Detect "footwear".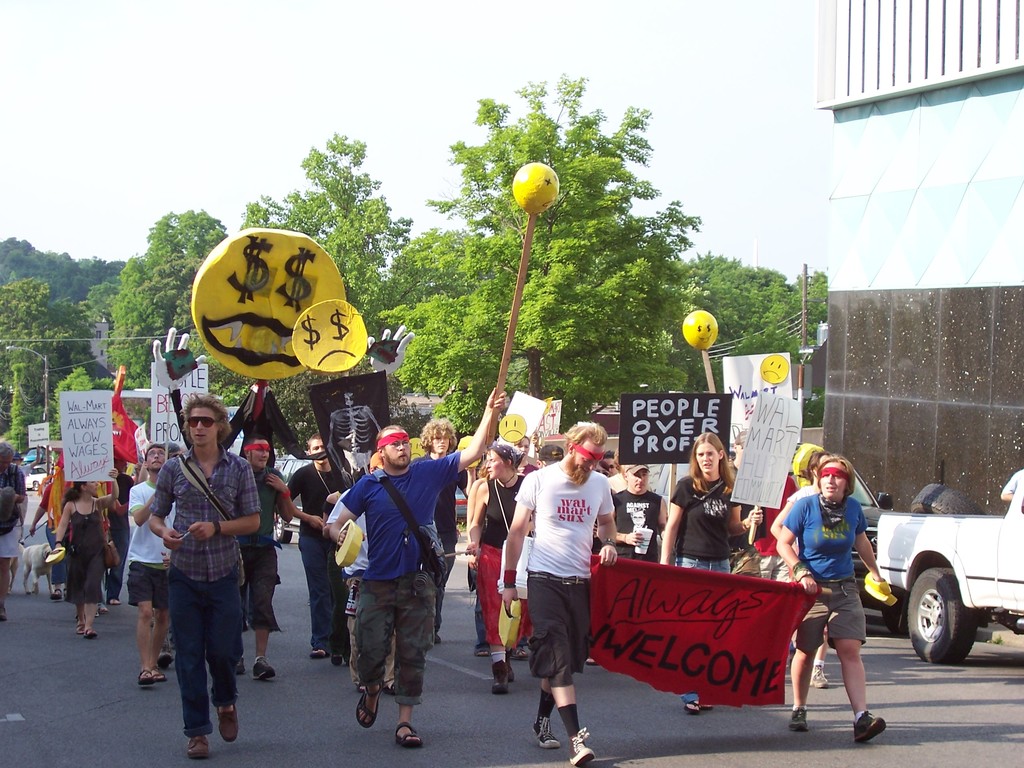
Detected at region(564, 728, 595, 767).
